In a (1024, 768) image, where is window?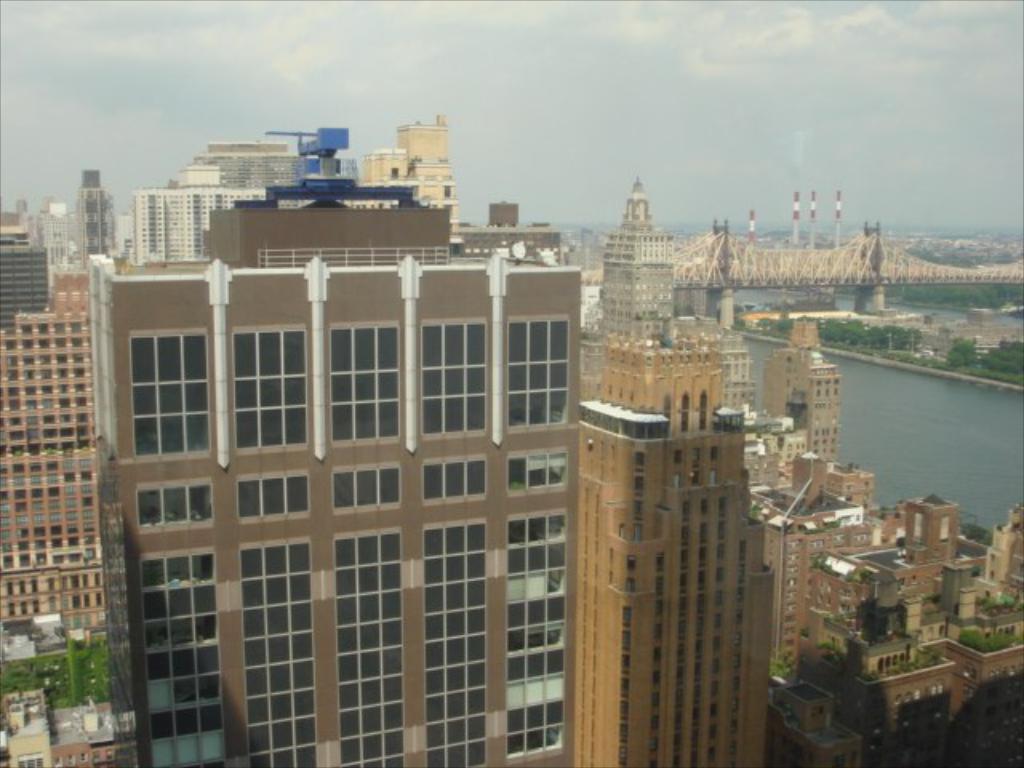
232,334,312,453.
